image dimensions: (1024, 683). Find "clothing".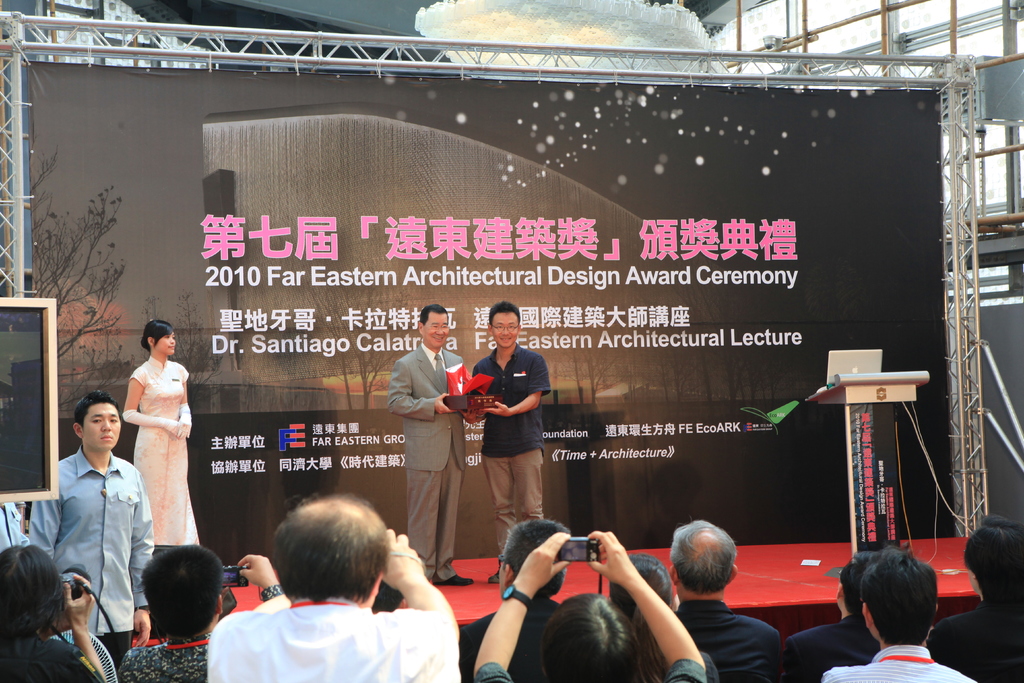
select_region(384, 340, 471, 585).
